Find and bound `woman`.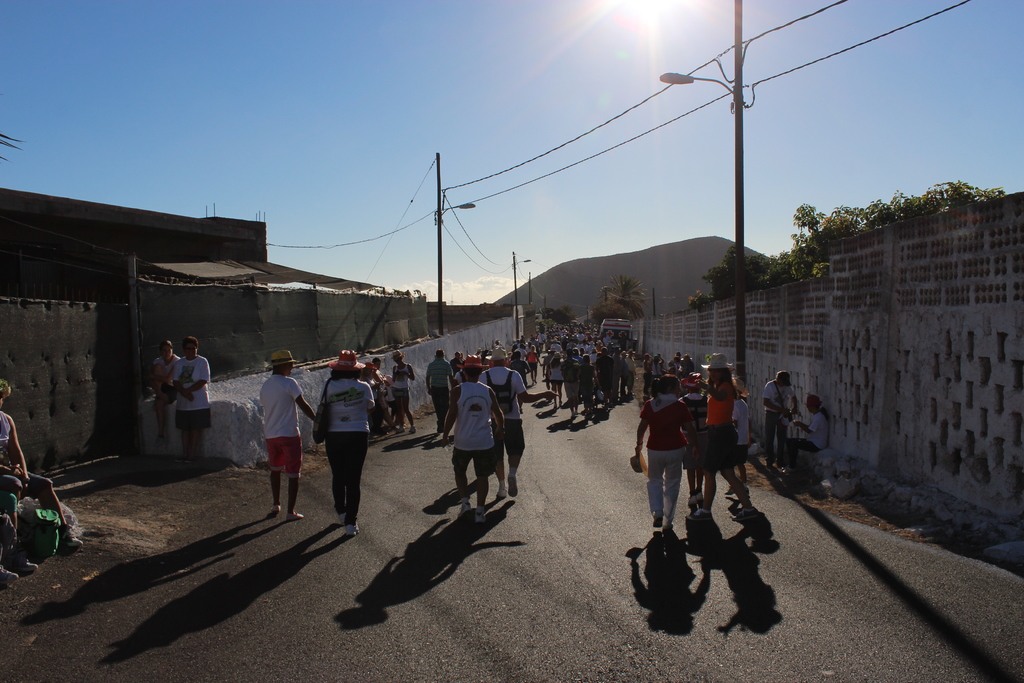
Bound: select_region(525, 344, 539, 384).
